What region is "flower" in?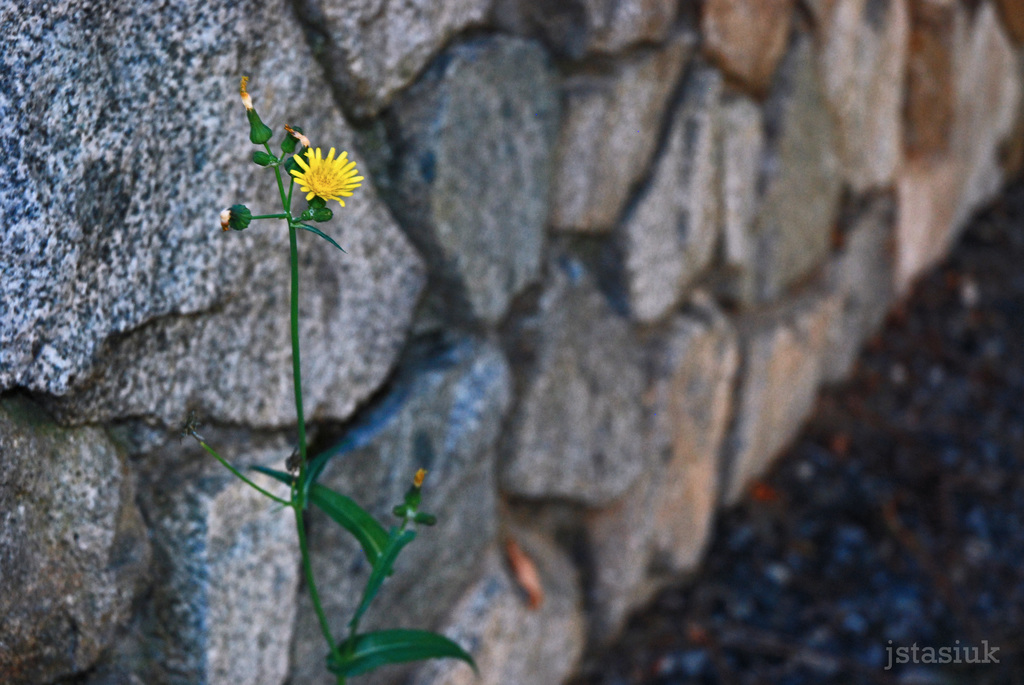
bbox=[213, 95, 358, 236].
